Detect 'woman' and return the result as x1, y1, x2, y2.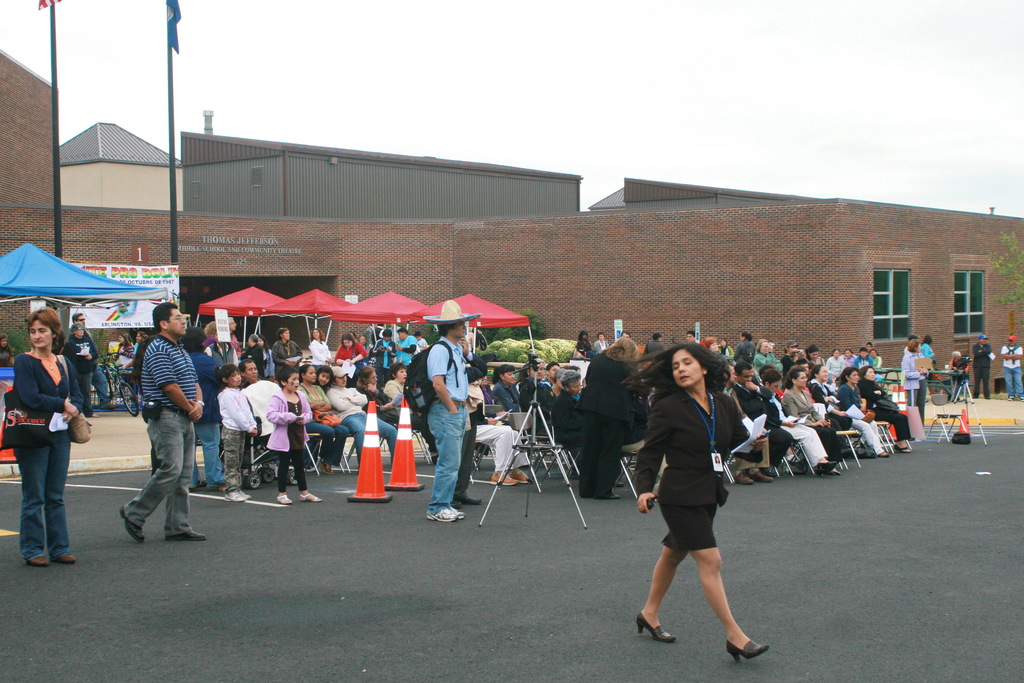
899, 335, 926, 423.
